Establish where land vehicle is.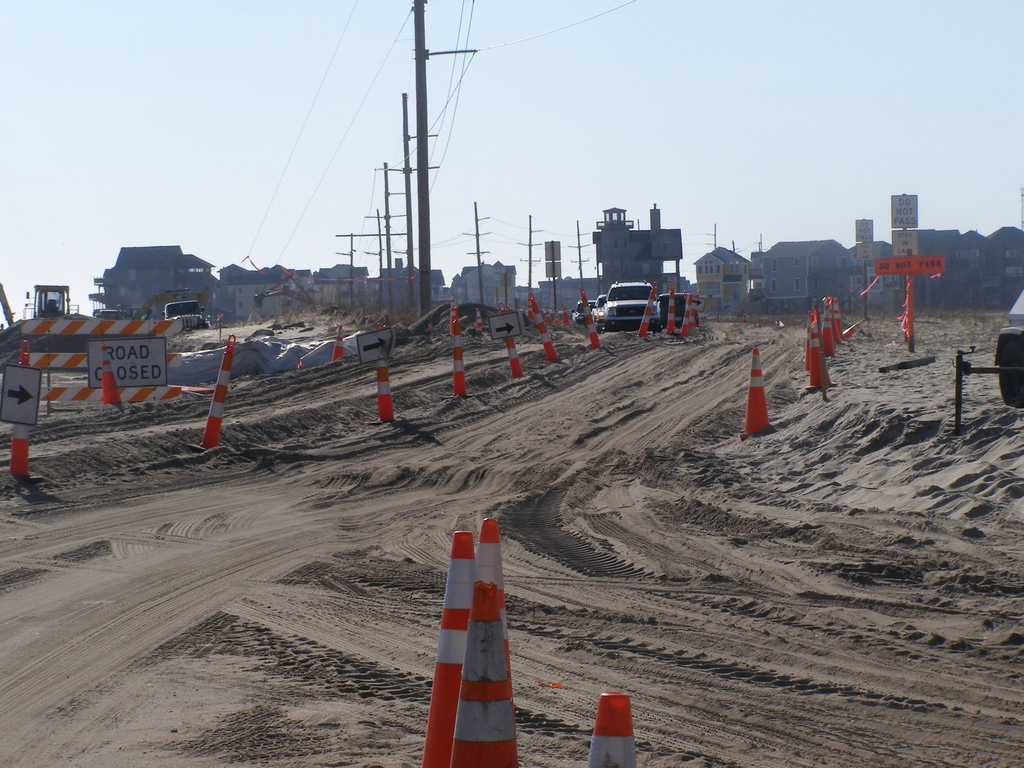
Established at (0,282,71,328).
